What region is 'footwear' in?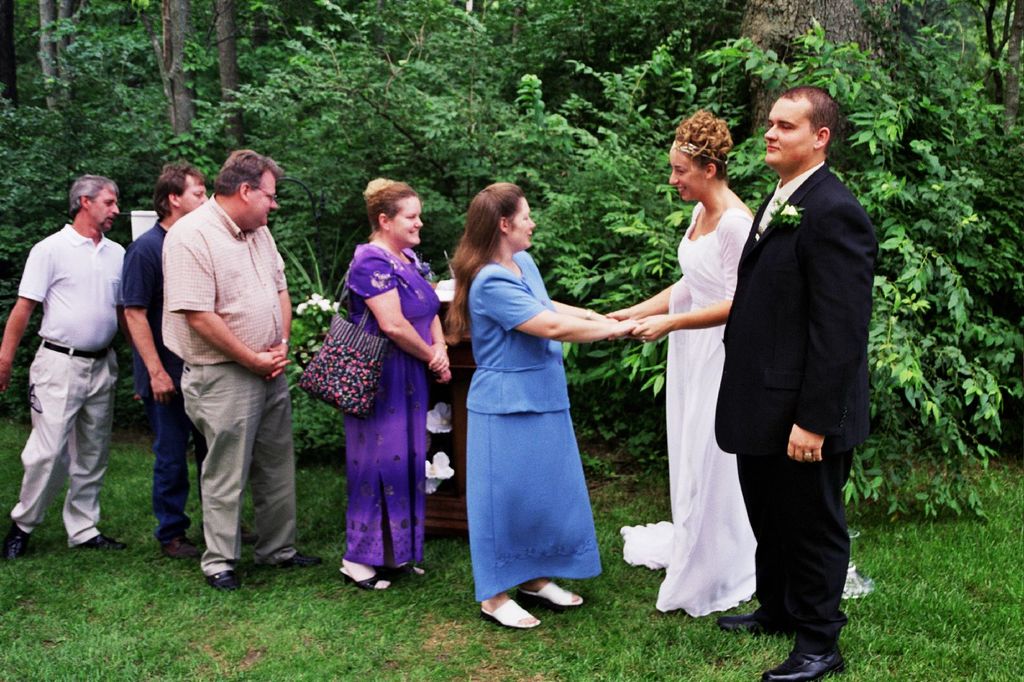
box(243, 521, 259, 548).
